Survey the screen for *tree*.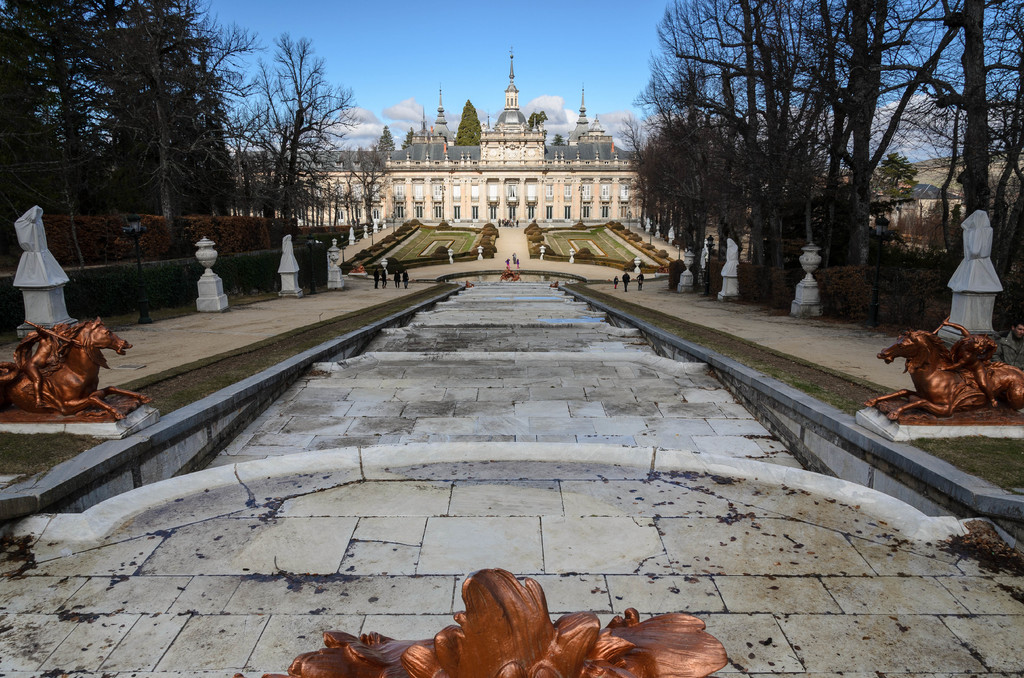
Survey found: select_region(78, 0, 225, 221).
